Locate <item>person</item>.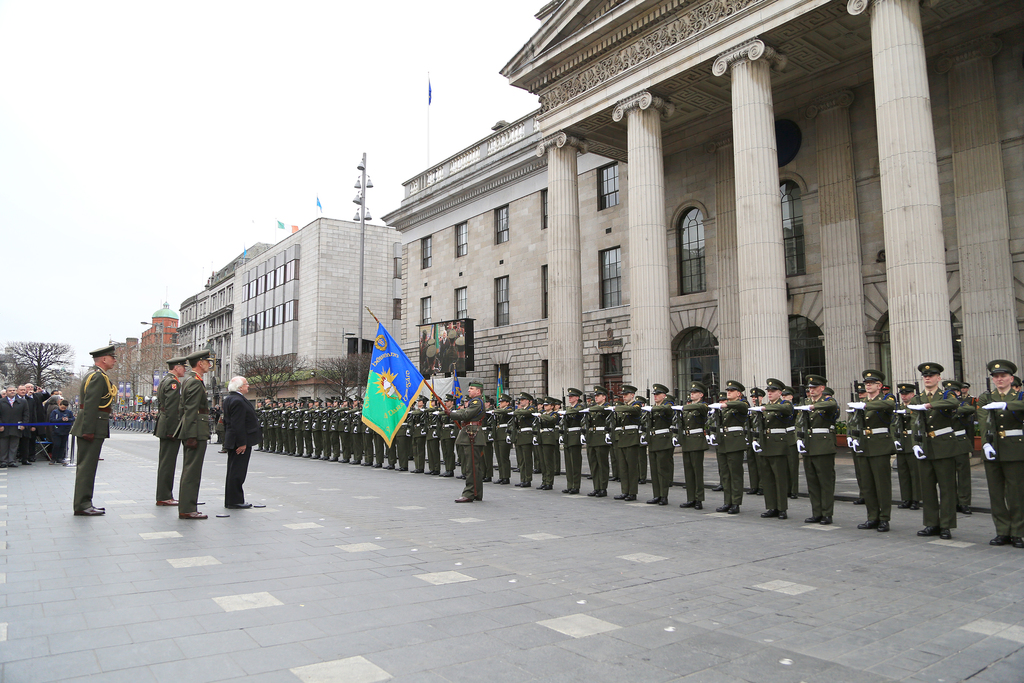
Bounding box: (221, 373, 260, 509).
